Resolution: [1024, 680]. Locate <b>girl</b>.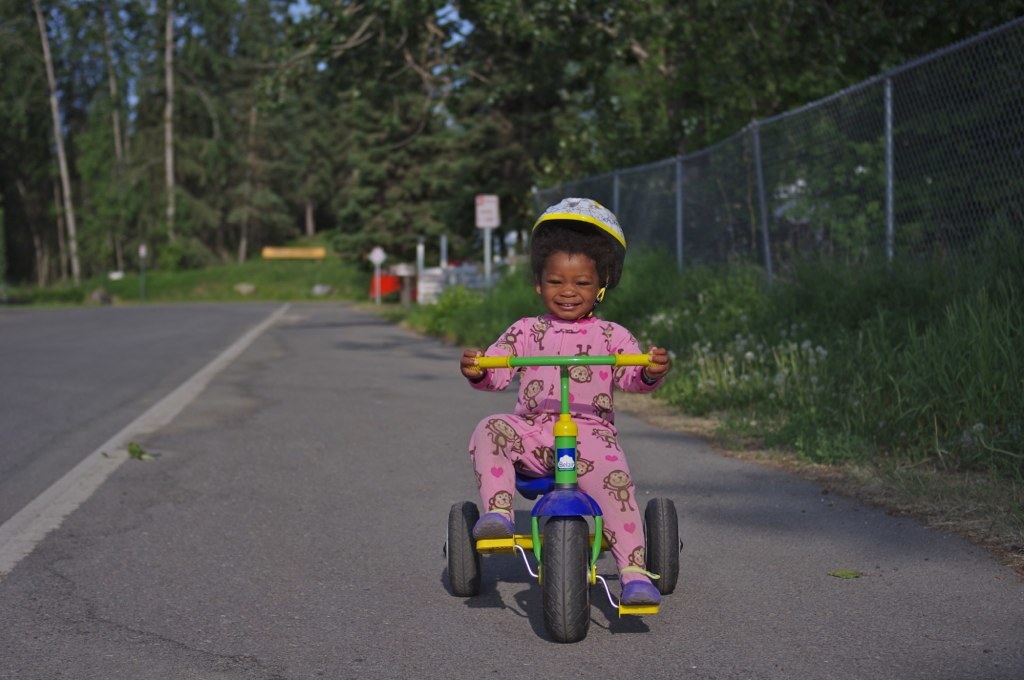
<region>467, 198, 671, 606</region>.
